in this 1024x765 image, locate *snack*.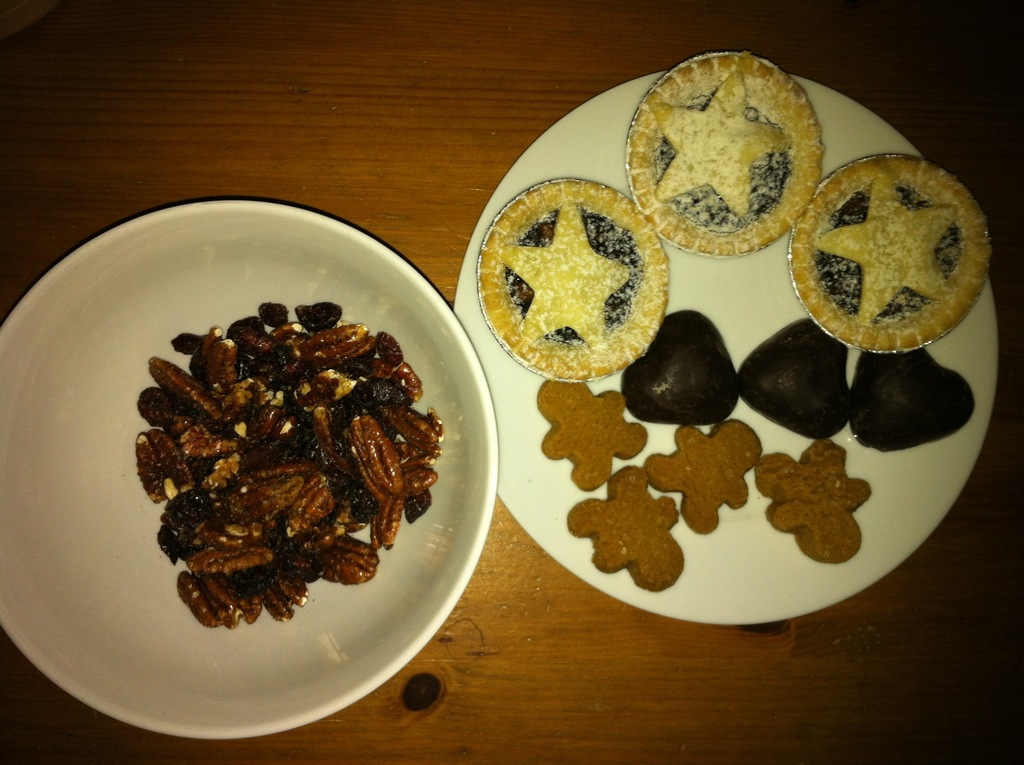
Bounding box: 570:467:691:591.
